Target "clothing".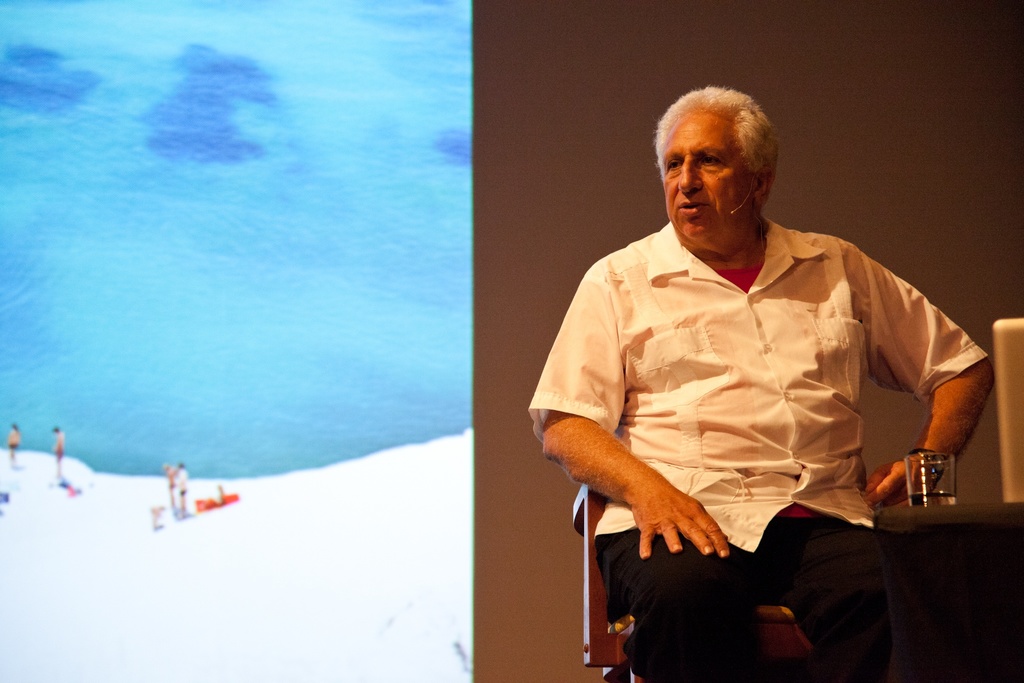
Target region: bbox=[547, 156, 983, 657].
